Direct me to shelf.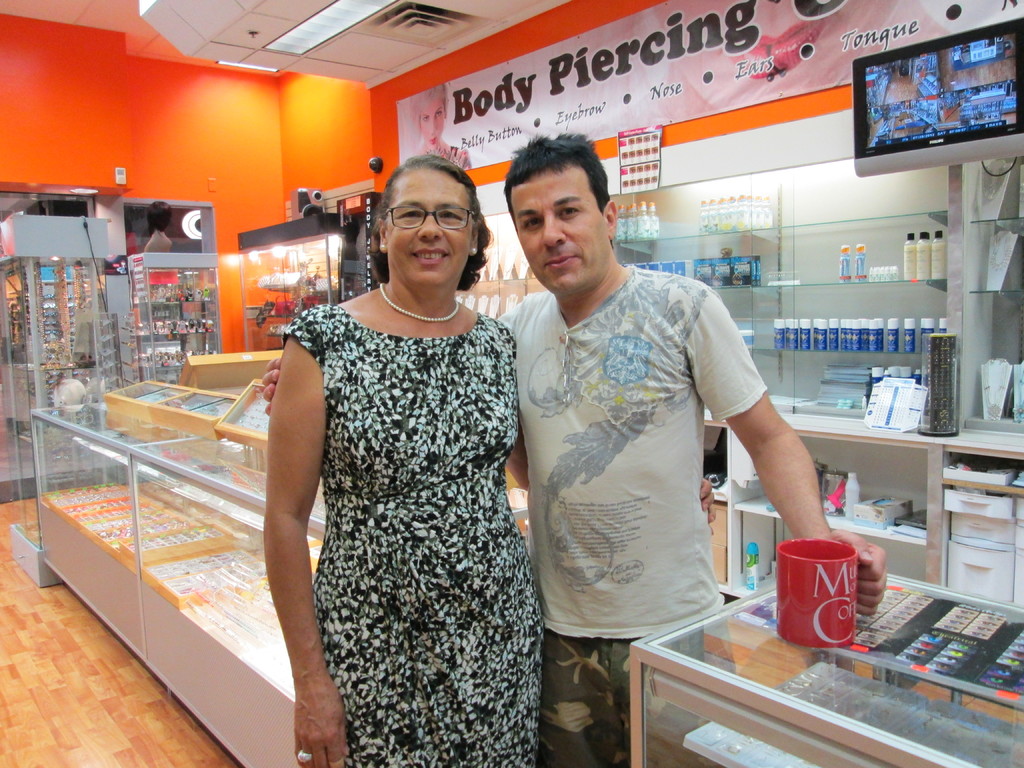
Direction: 457,217,545,325.
